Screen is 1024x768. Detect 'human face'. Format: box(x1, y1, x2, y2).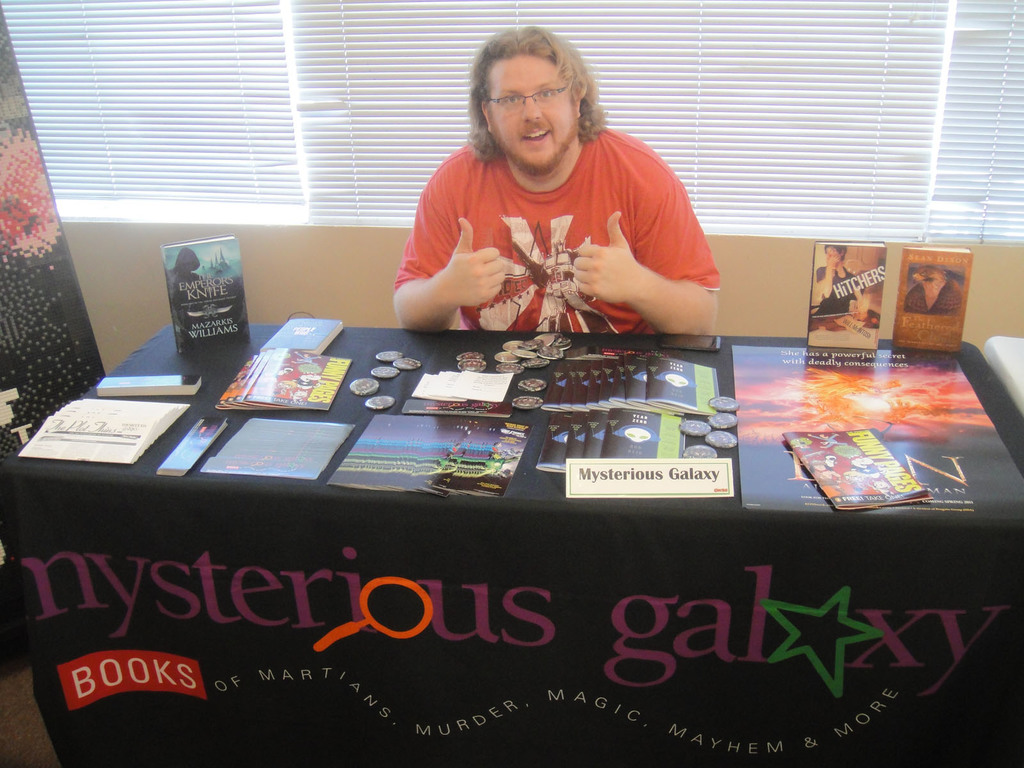
box(486, 56, 573, 177).
